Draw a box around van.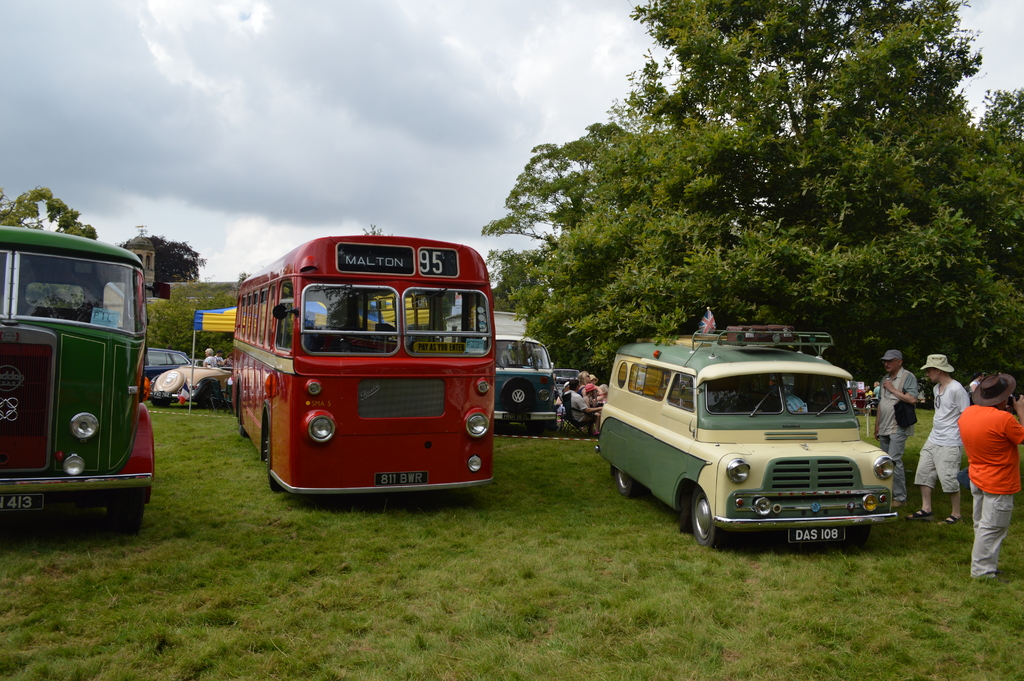
[x1=146, y1=349, x2=195, y2=380].
